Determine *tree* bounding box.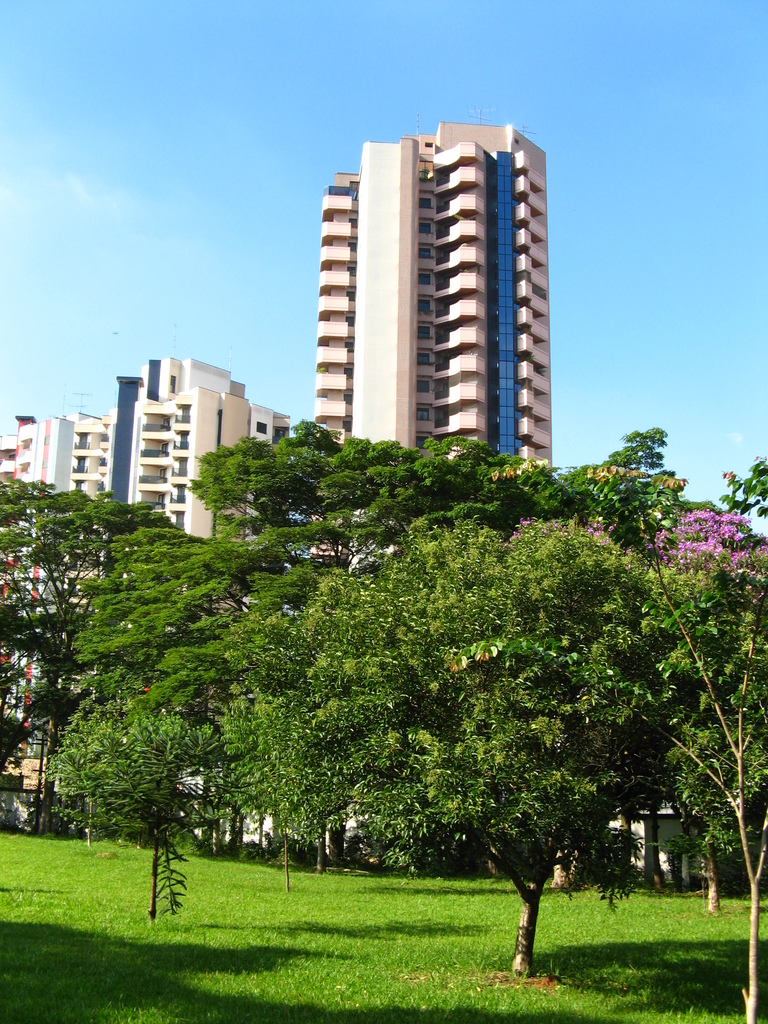
Determined: 401 428 753 893.
